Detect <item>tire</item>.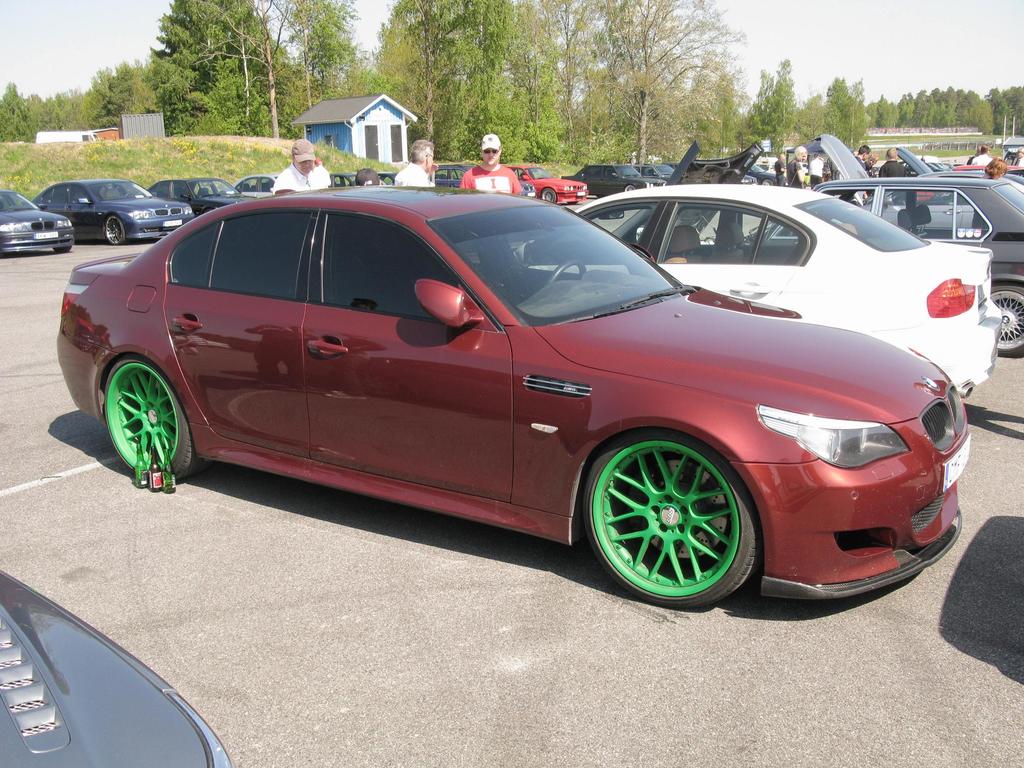
Detected at locate(106, 214, 126, 244).
